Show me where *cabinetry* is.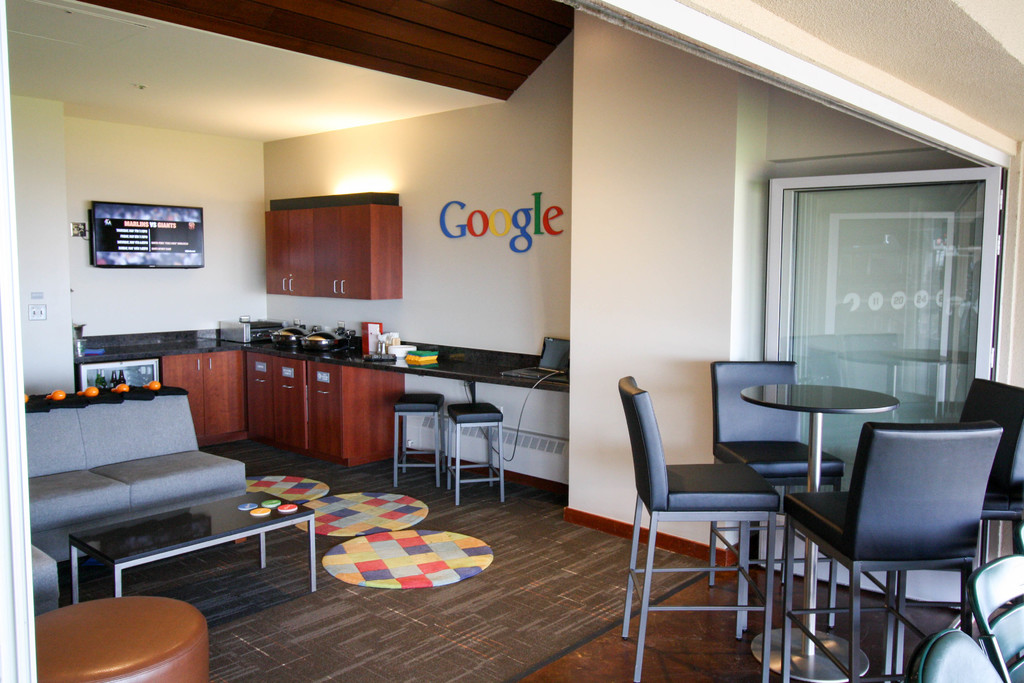
*cabinetry* is at pyautogui.locateOnScreen(253, 199, 420, 310).
